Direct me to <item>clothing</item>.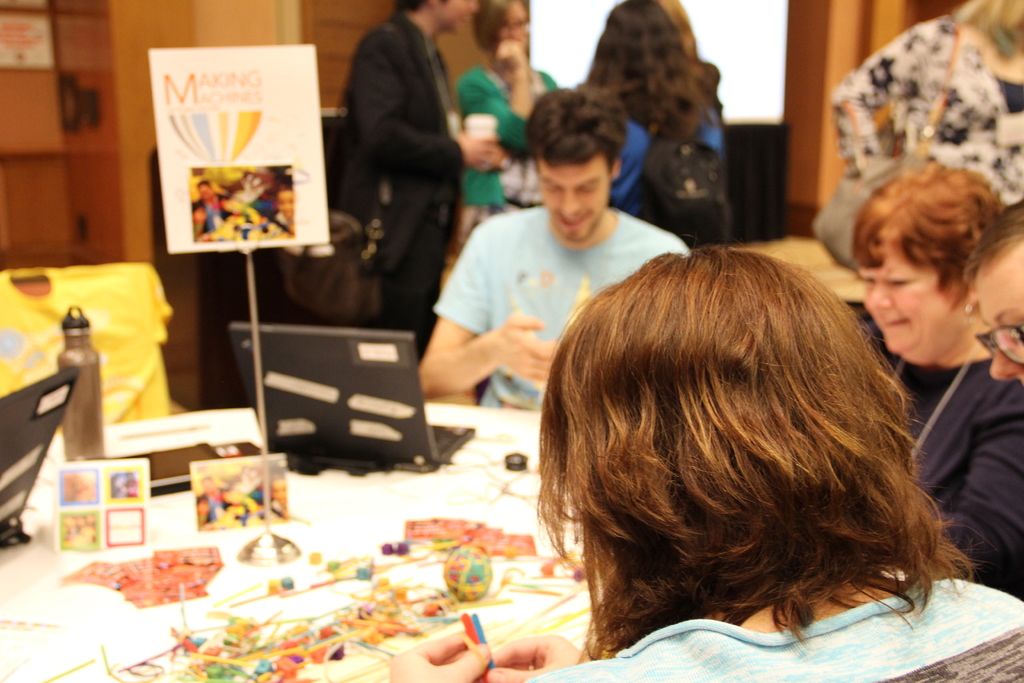
Direction: 406, 148, 678, 402.
